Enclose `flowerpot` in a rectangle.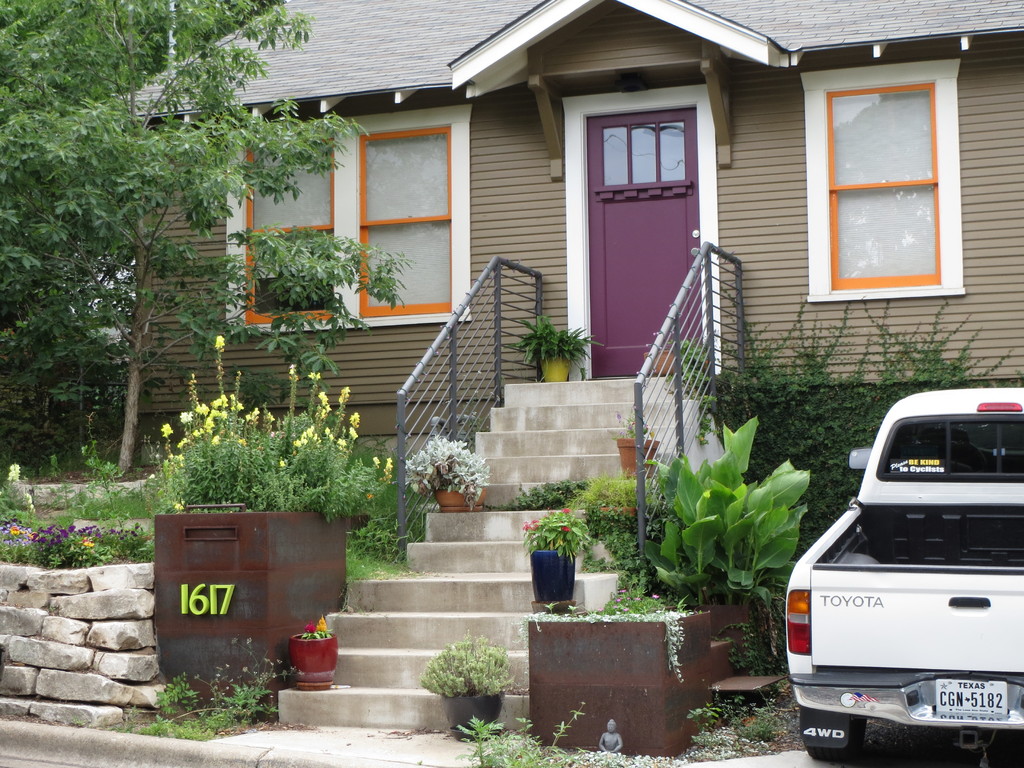
530,547,575,604.
